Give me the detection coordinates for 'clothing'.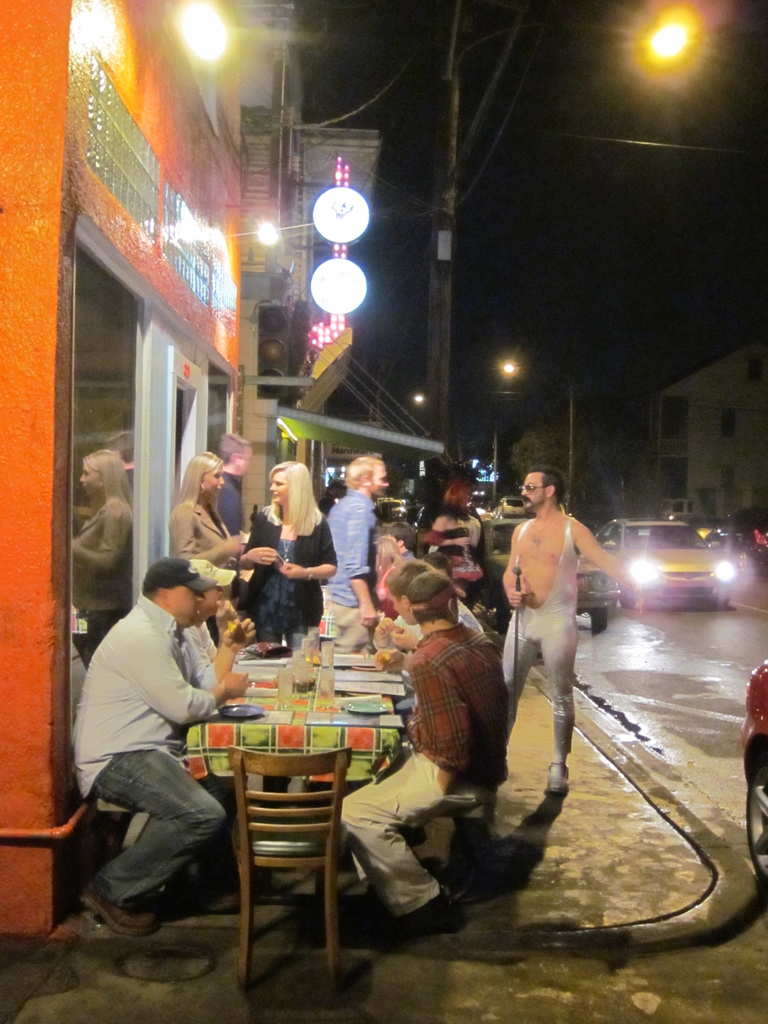
l=164, t=495, r=237, b=588.
